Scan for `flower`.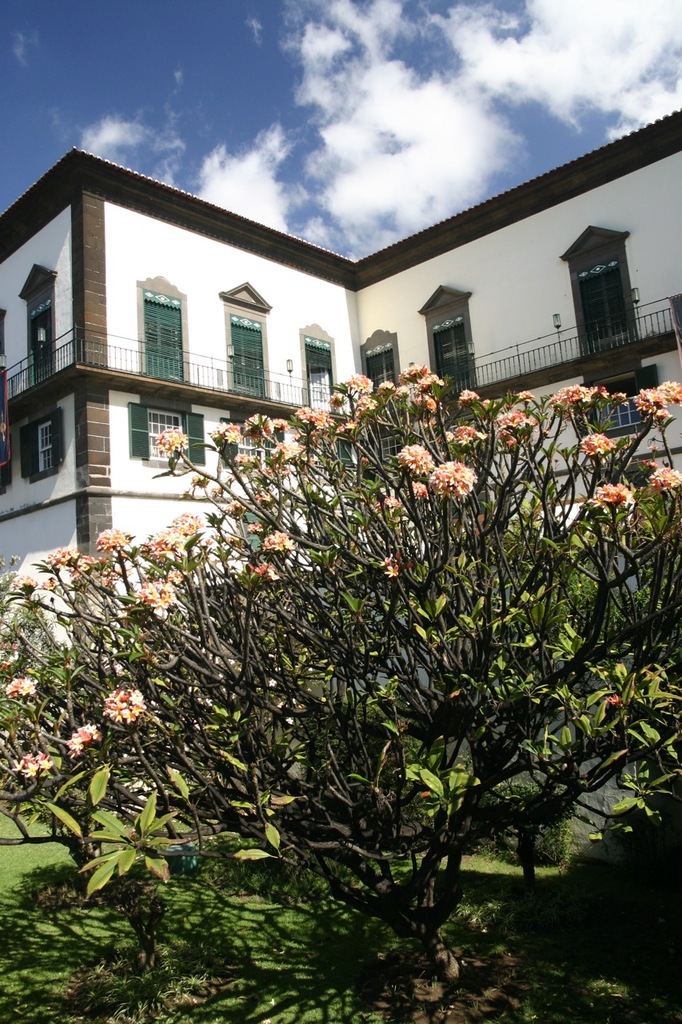
Scan result: rect(580, 425, 618, 457).
